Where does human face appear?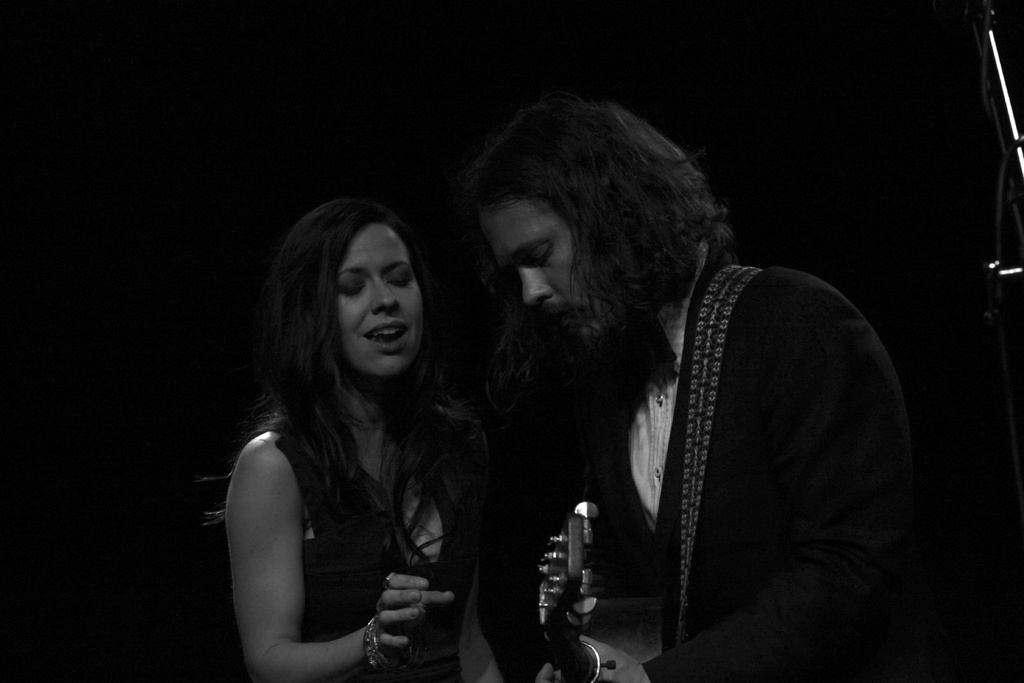
Appears at 472/201/629/344.
